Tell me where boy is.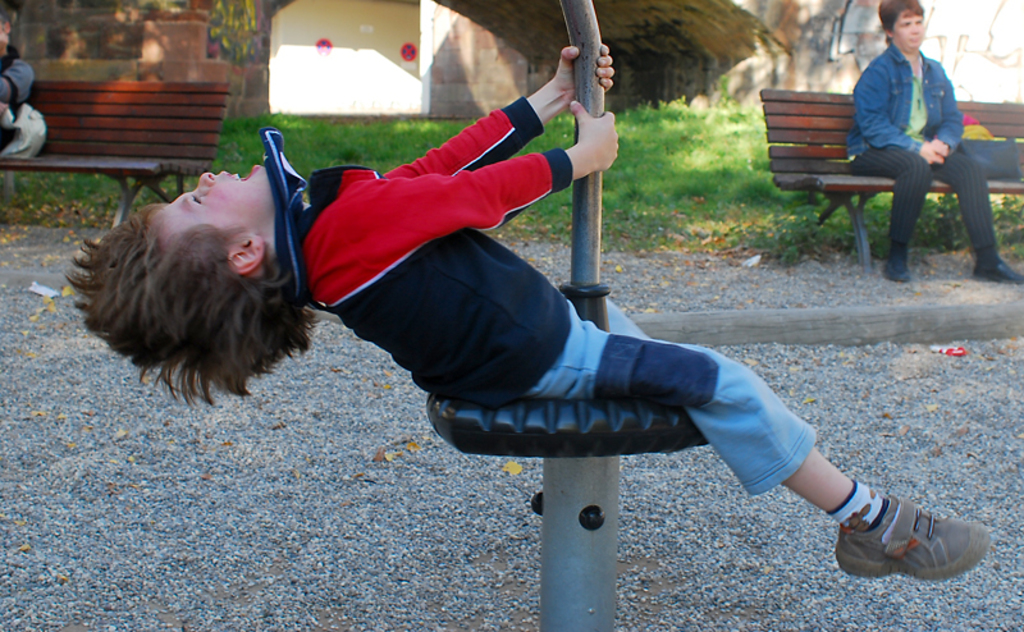
boy is at 209,40,924,565.
